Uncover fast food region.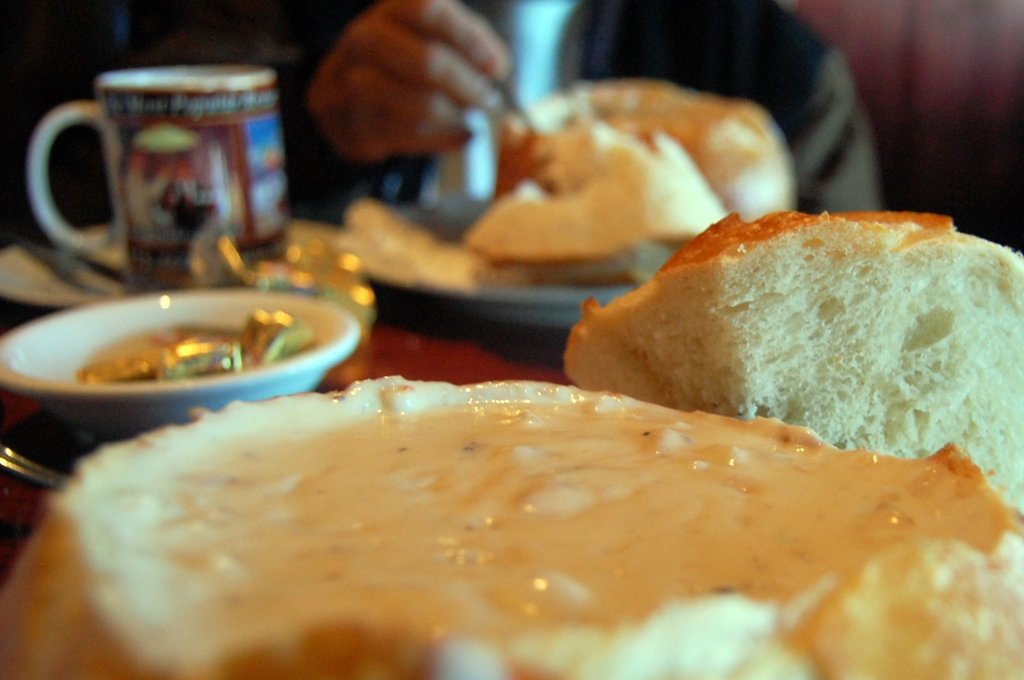
Uncovered: [x1=0, y1=308, x2=991, y2=679].
